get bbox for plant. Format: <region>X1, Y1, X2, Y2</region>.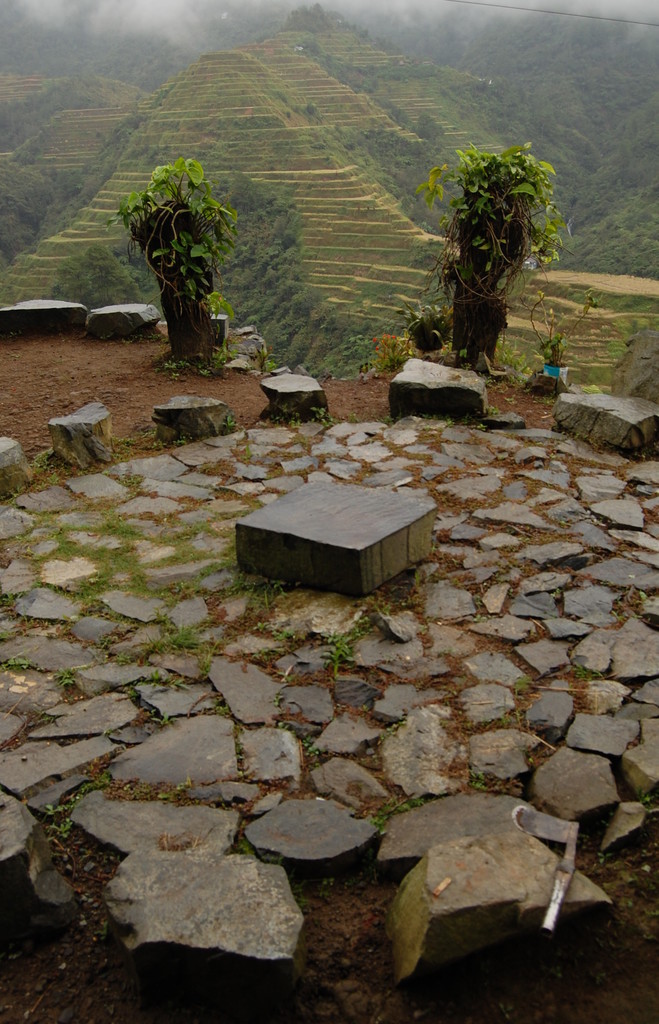
<region>108, 462, 156, 497</region>.
